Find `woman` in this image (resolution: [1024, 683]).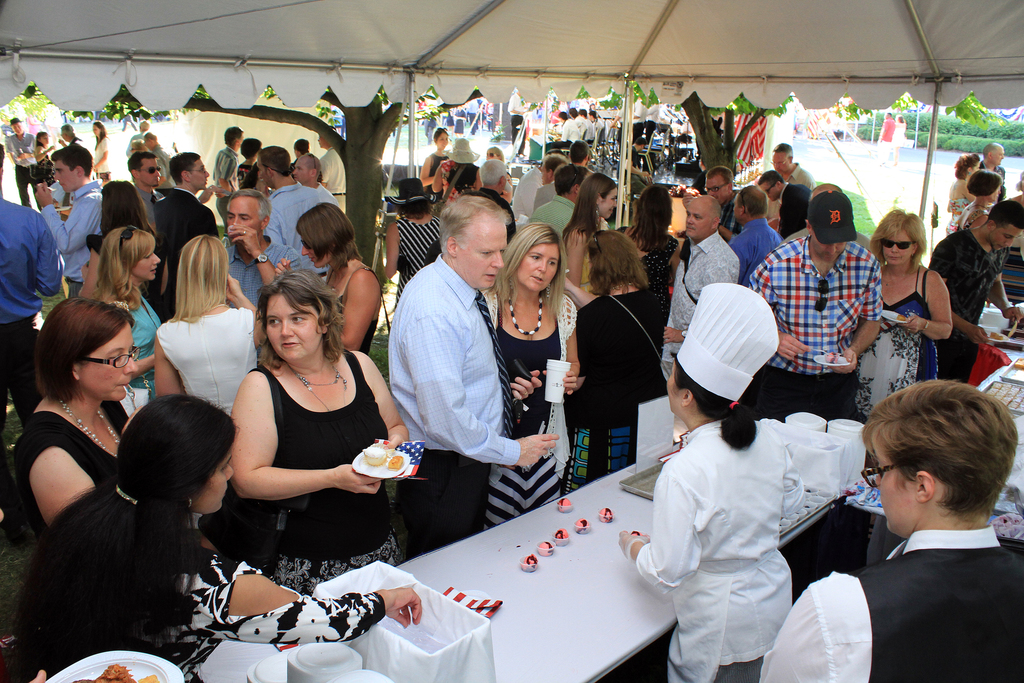
rect(9, 393, 414, 682).
